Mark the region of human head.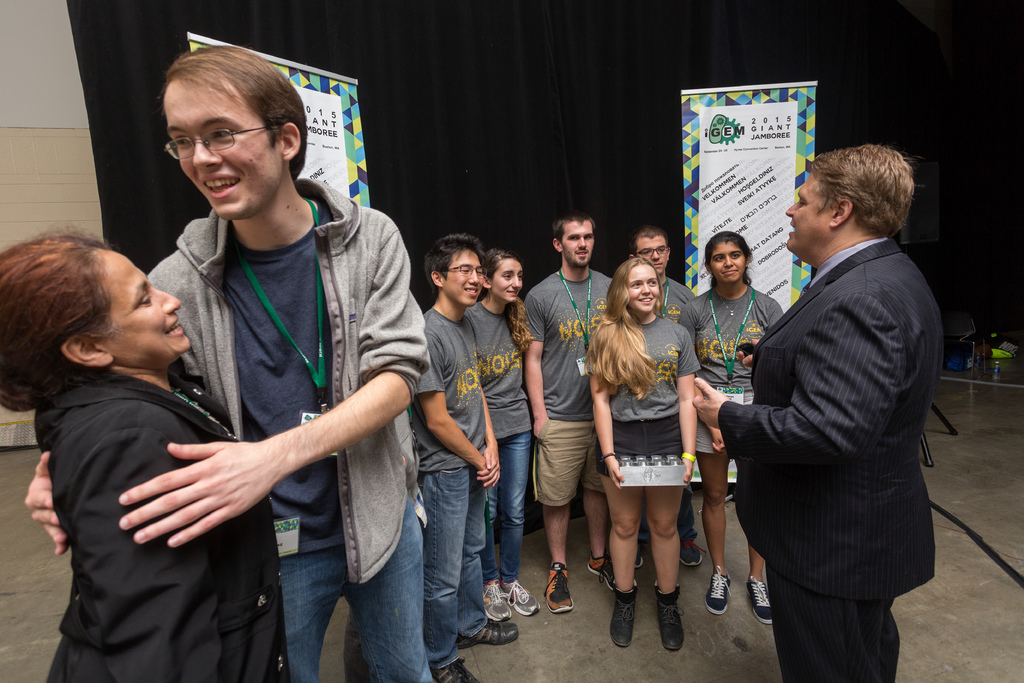
Region: box=[550, 218, 598, 265].
